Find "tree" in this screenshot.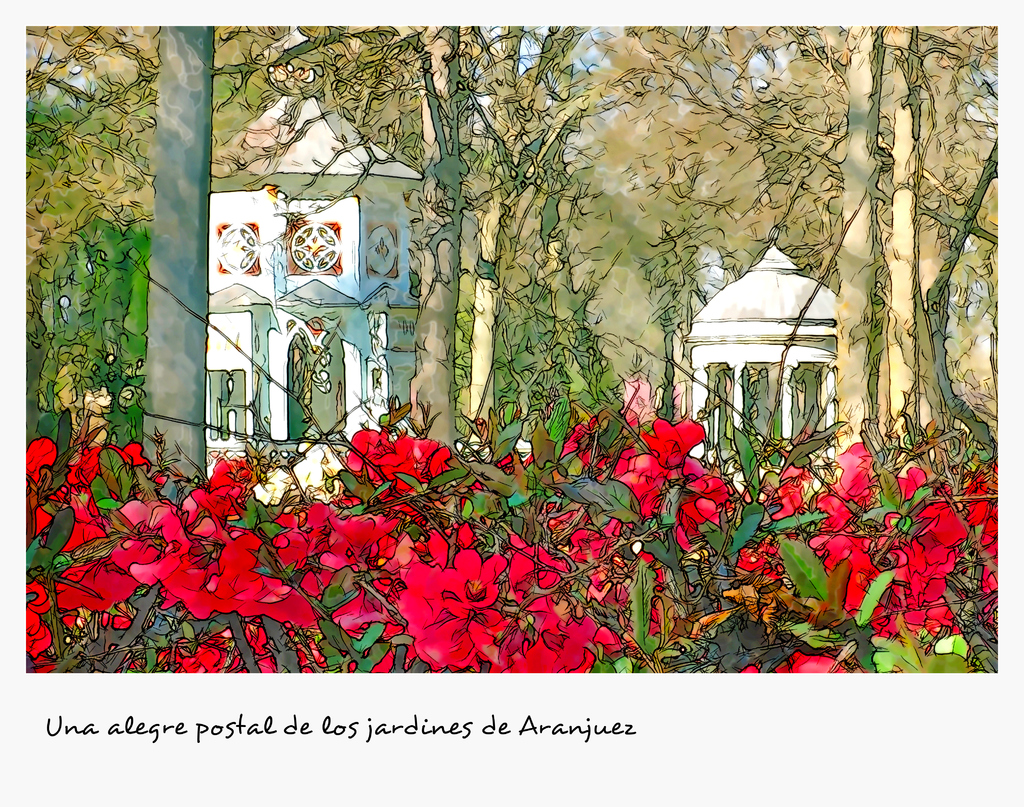
The bounding box for "tree" is [6,23,232,501].
